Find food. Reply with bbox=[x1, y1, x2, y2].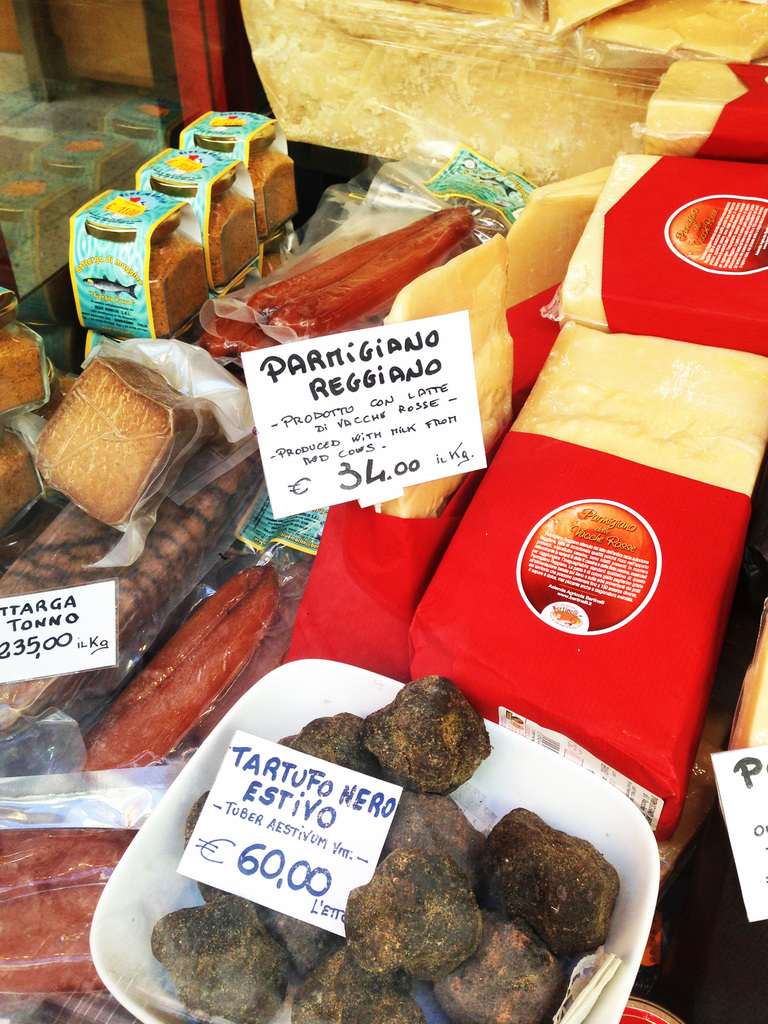
bbox=[484, 815, 623, 968].
